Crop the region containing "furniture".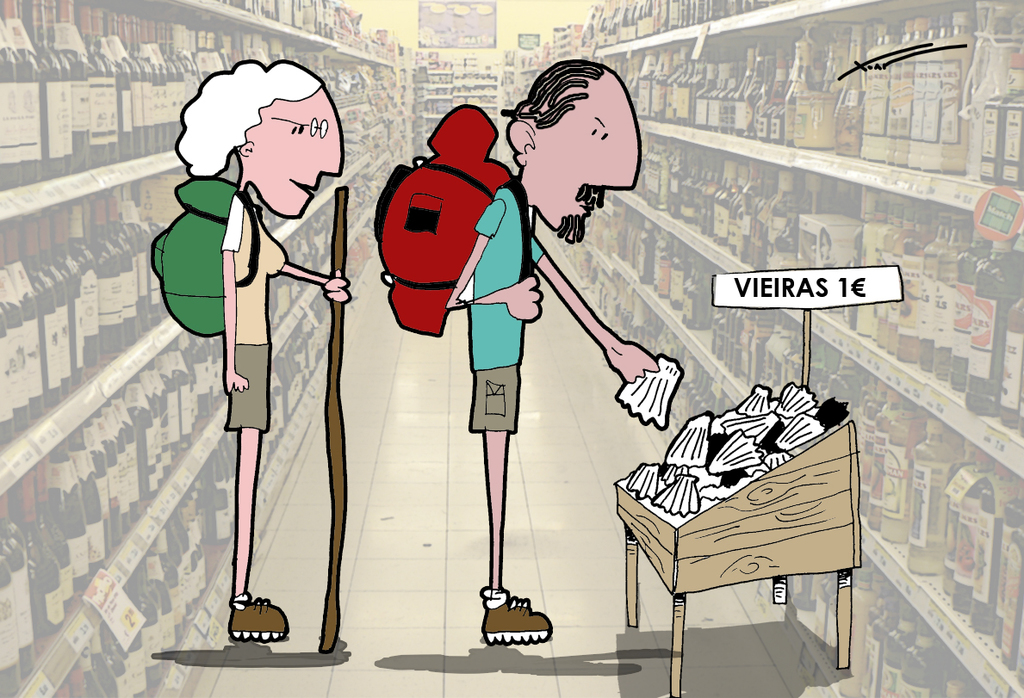
Crop region: [left=614, top=420, right=864, bottom=697].
